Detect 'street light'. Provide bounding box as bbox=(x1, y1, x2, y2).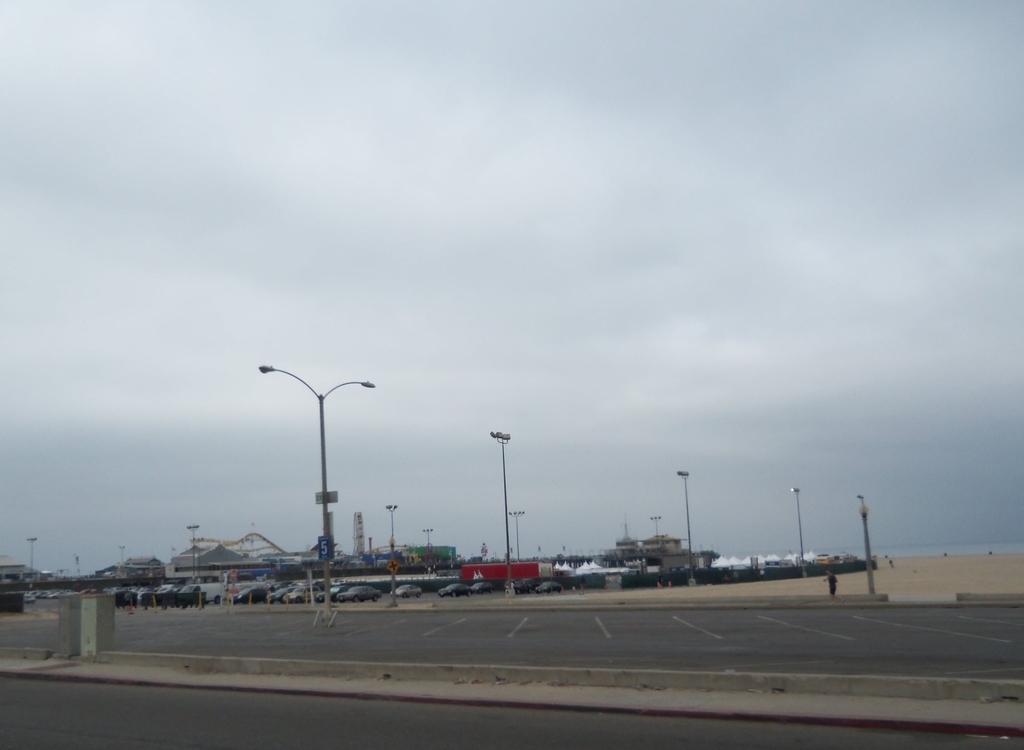
bbox=(24, 535, 40, 586).
